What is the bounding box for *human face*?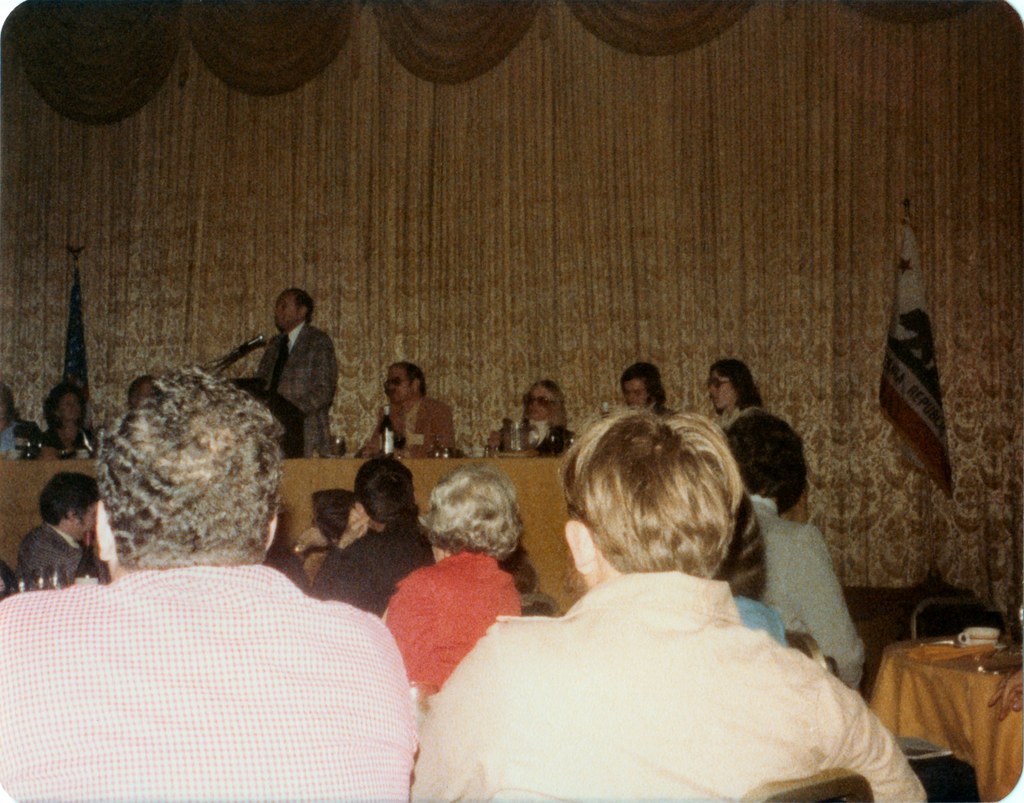
705:372:739:412.
